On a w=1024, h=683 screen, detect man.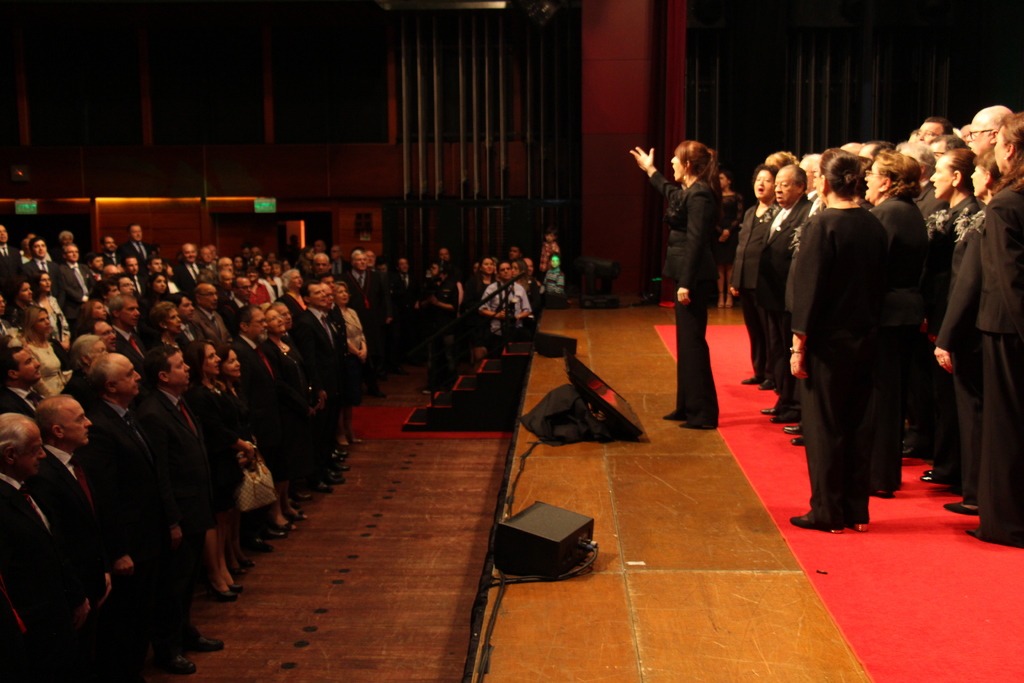
BBox(1, 342, 53, 419).
